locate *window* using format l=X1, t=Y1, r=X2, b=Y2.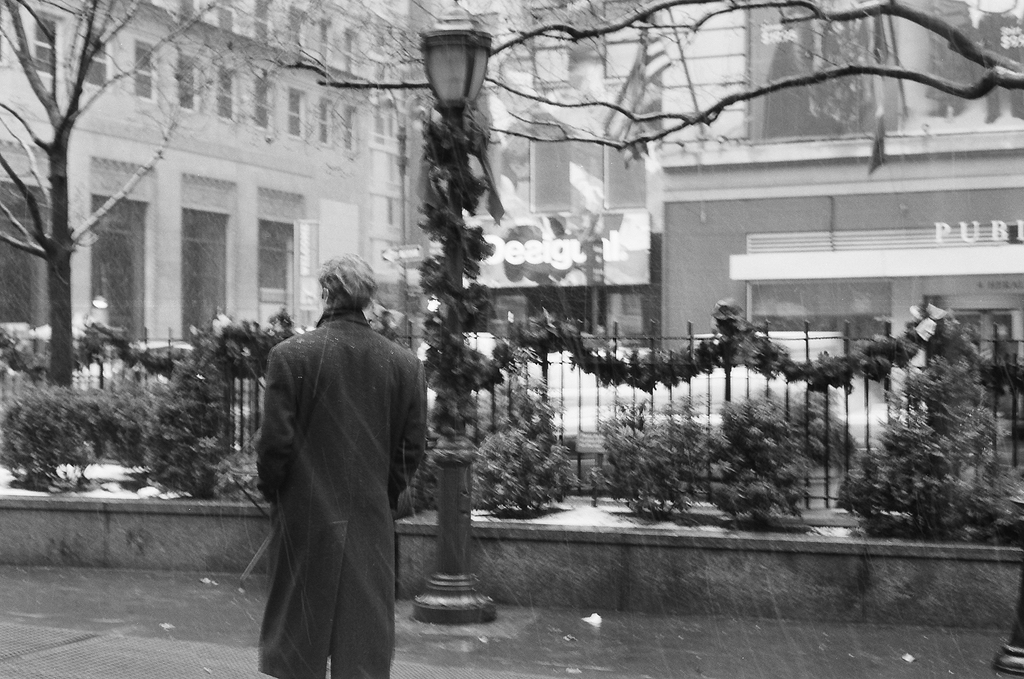
l=179, t=171, r=242, b=329.
